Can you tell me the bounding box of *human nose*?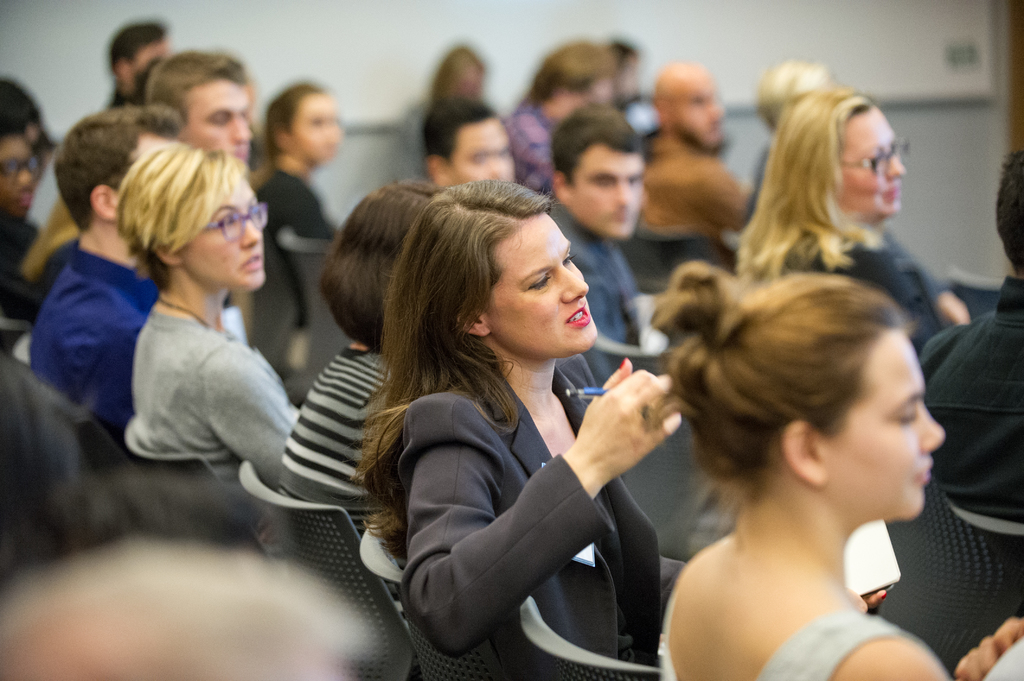
x1=241, y1=216, x2=262, y2=255.
